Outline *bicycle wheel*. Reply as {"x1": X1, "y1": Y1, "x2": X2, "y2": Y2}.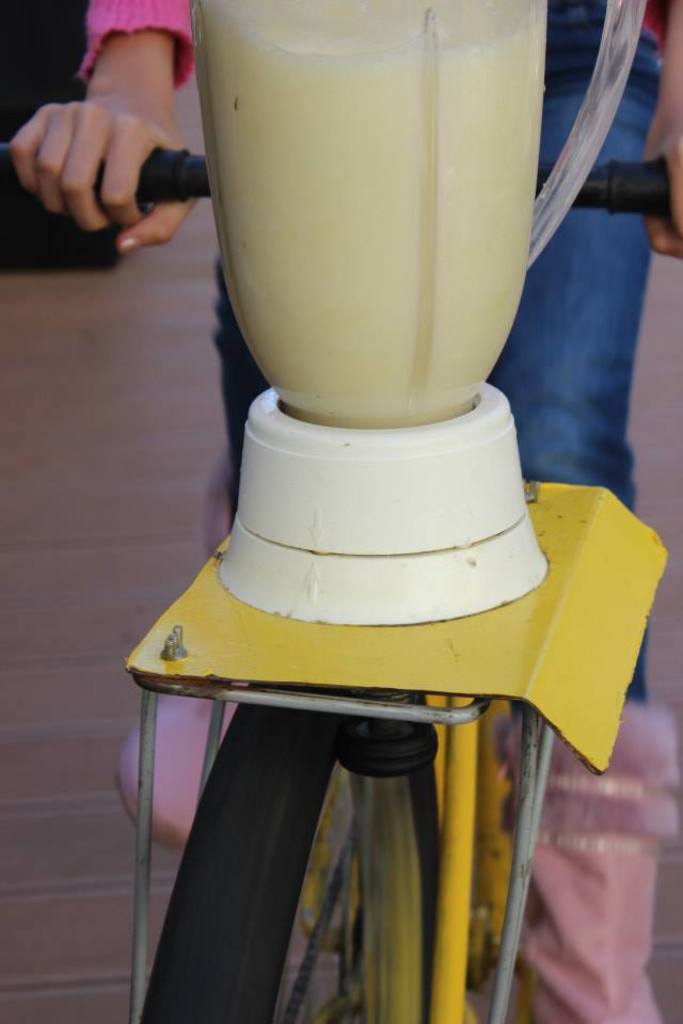
{"x1": 132, "y1": 684, "x2": 444, "y2": 1022}.
